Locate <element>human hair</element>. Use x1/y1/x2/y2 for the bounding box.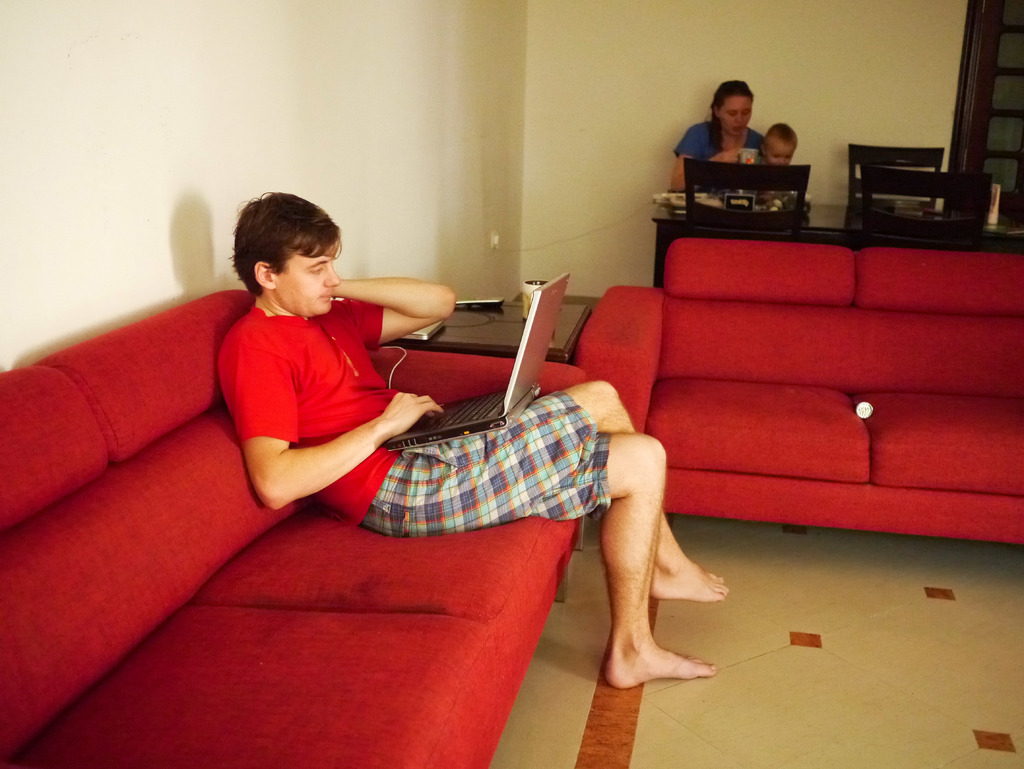
705/80/755/153.
